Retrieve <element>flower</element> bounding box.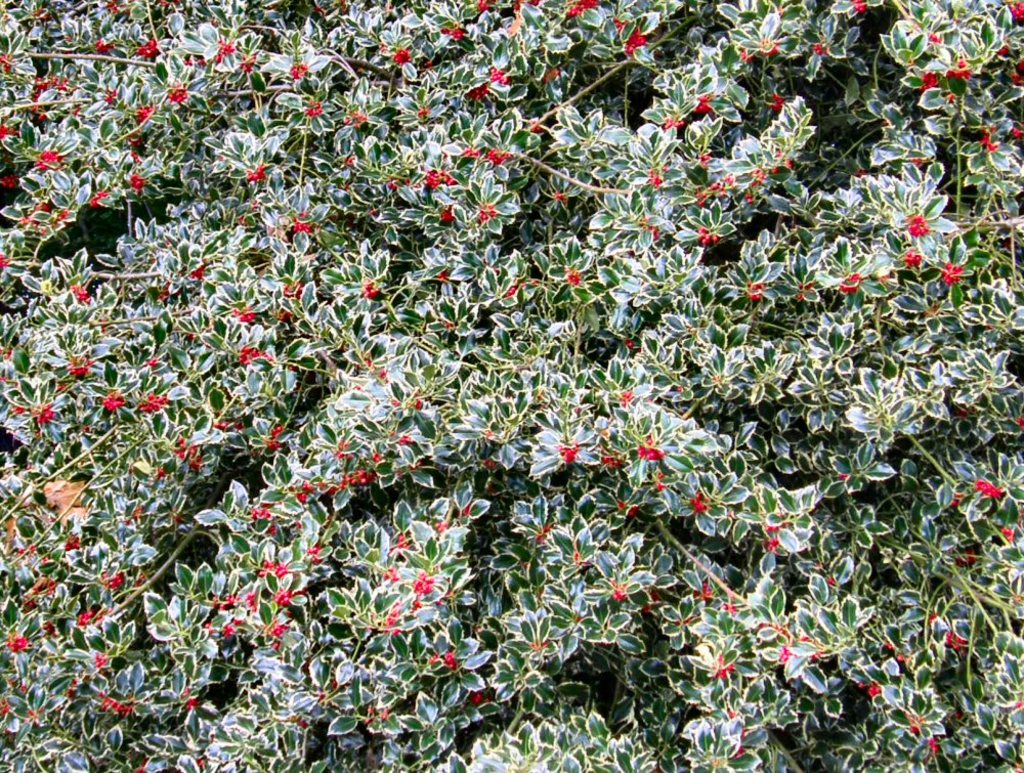
Bounding box: (x1=101, y1=392, x2=121, y2=409).
